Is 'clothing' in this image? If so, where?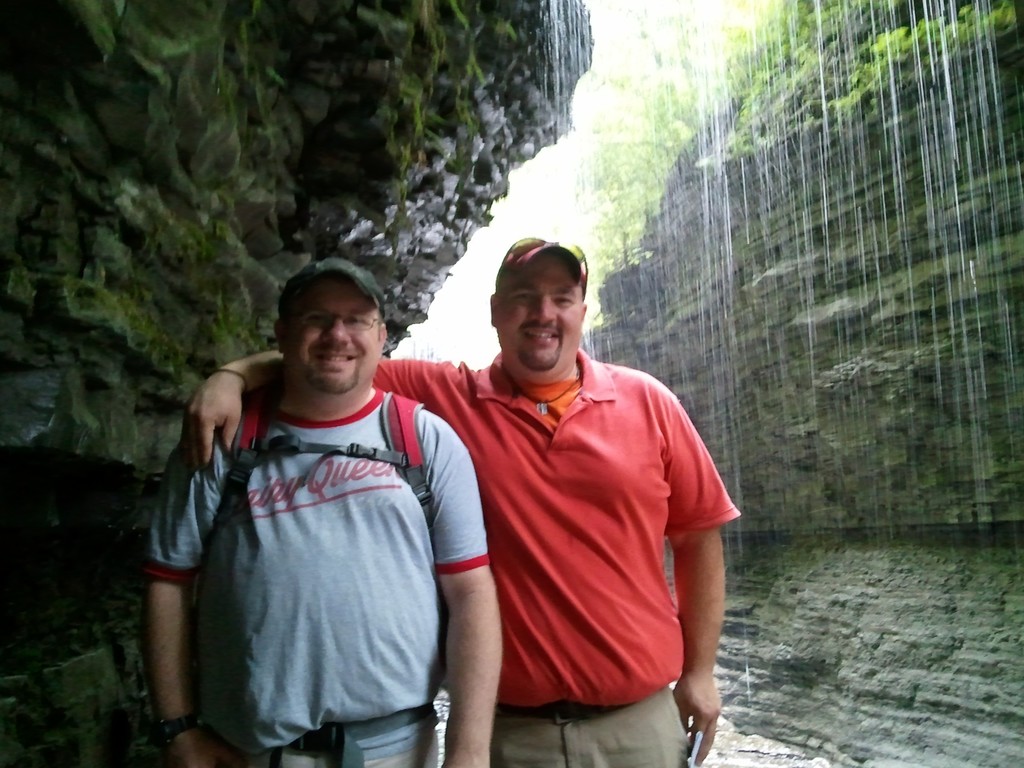
Yes, at (left=369, top=351, right=741, bottom=767).
